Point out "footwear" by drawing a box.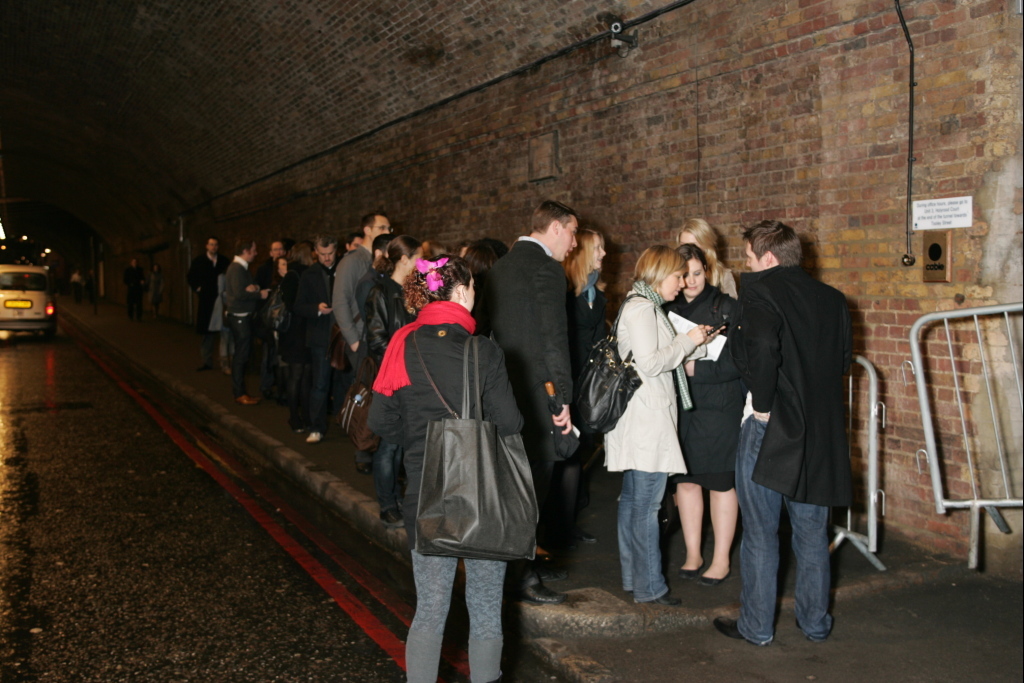
detection(140, 313, 148, 320).
